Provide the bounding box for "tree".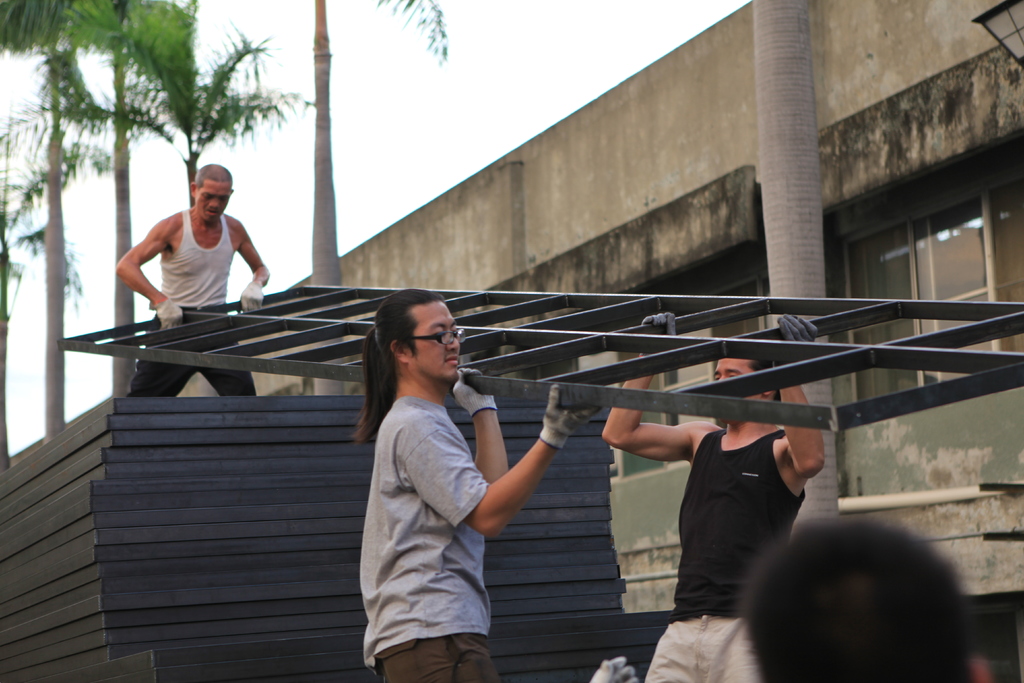
[0, 0, 317, 463].
